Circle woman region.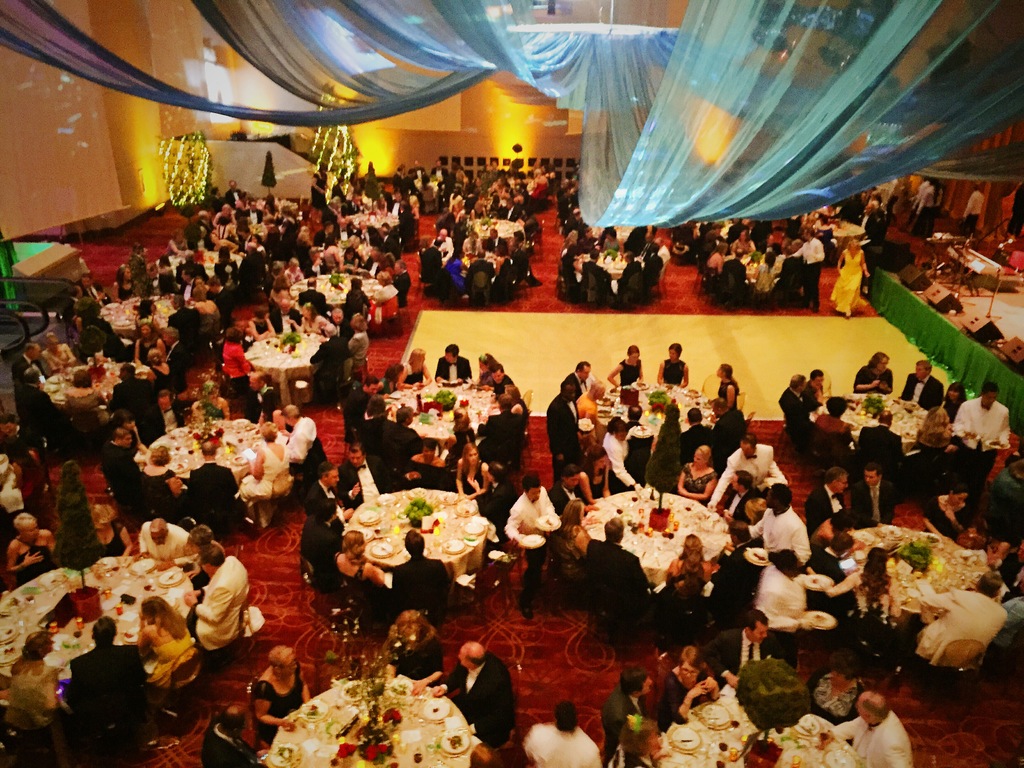
Region: [left=234, top=424, right=291, bottom=530].
